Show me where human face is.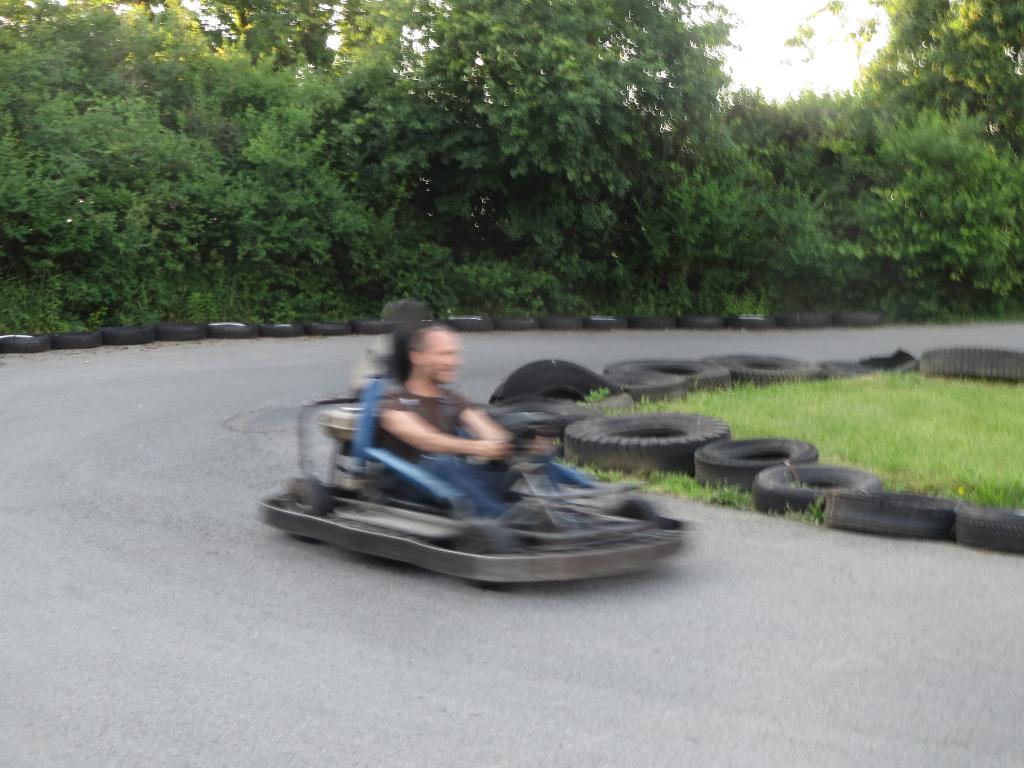
human face is at select_region(419, 333, 459, 378).
